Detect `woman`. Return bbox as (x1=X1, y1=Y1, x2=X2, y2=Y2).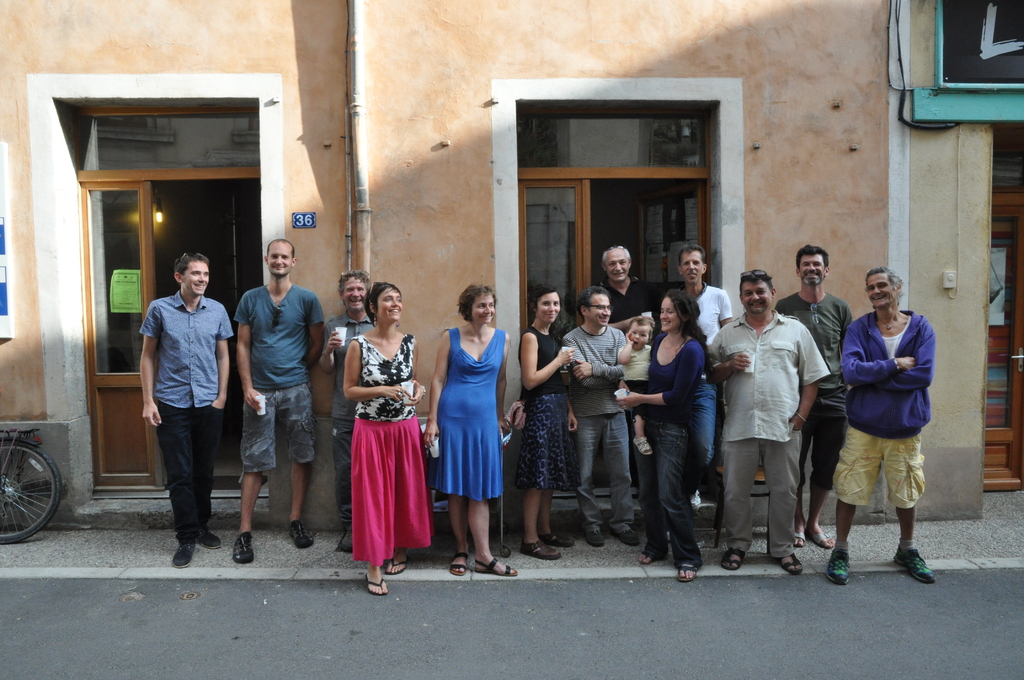
(x1=524, y1=282, x2=575, y2=544).
